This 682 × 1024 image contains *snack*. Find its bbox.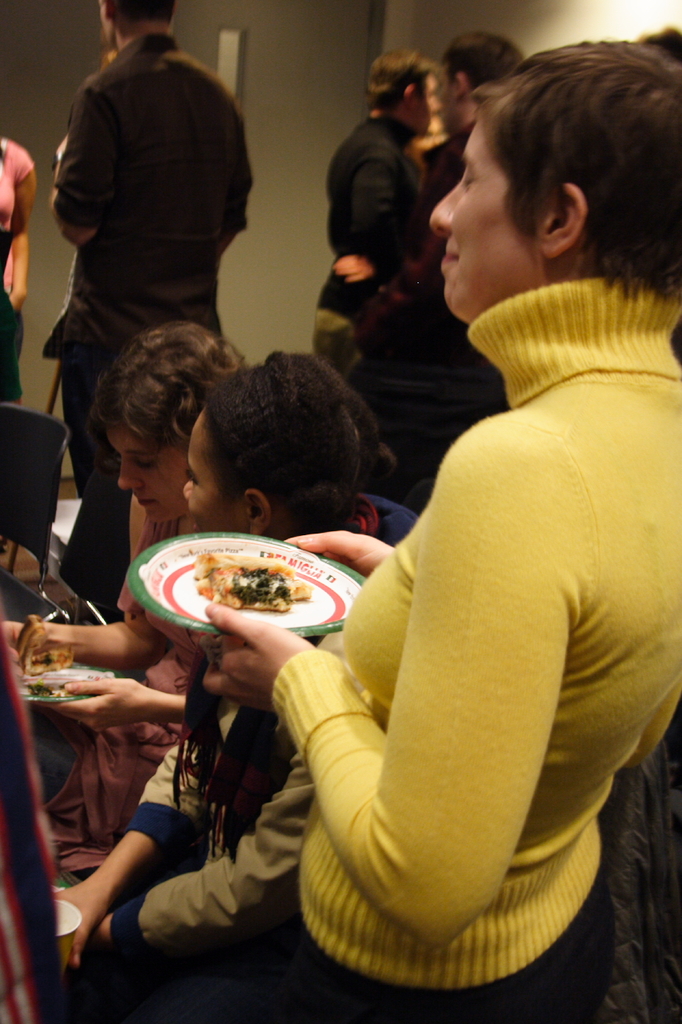
(left=13, top=621, right=76, bottom=681).
